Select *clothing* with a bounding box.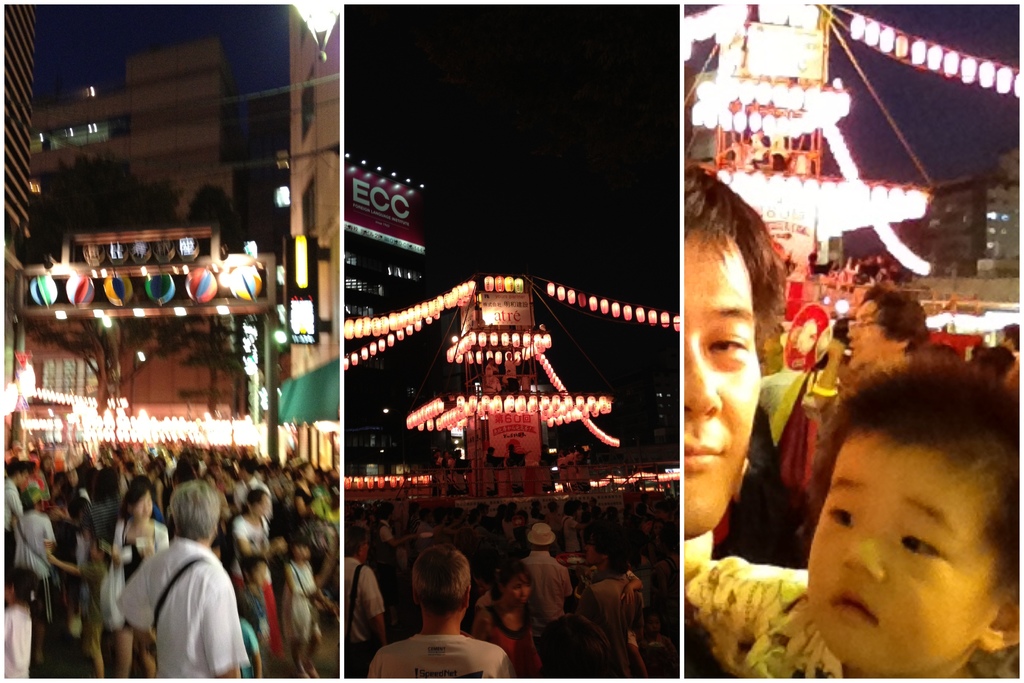
(519, 546, 573, 631).
